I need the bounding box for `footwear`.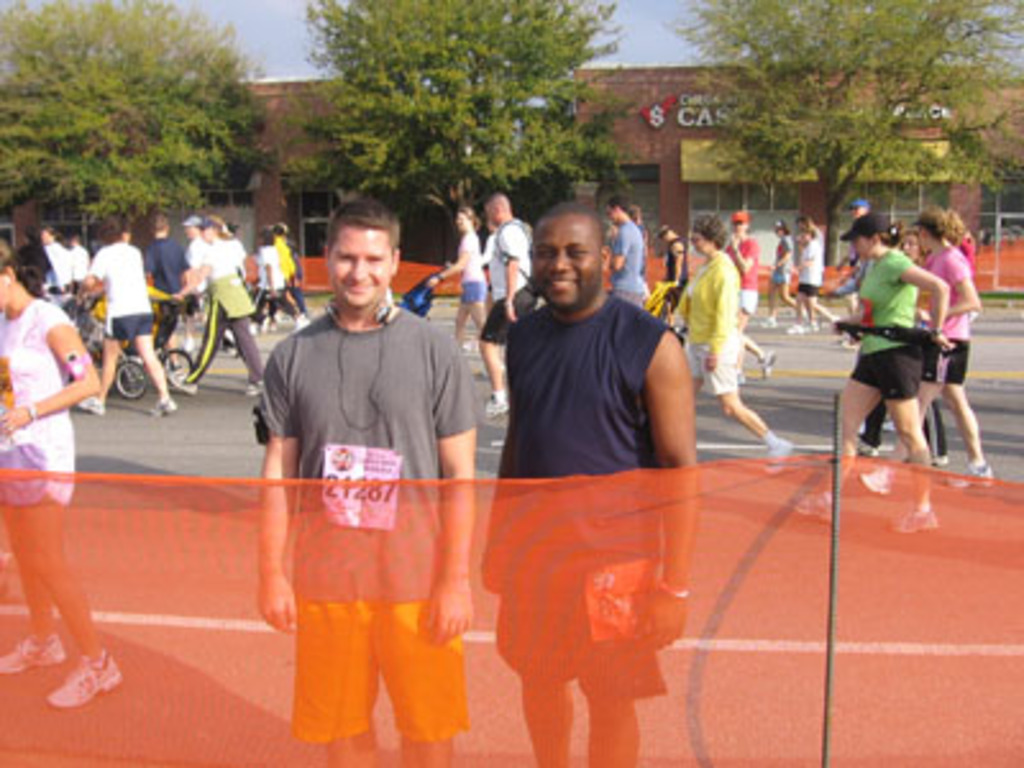
Here it is: detection(888, 507, 940, 535).
